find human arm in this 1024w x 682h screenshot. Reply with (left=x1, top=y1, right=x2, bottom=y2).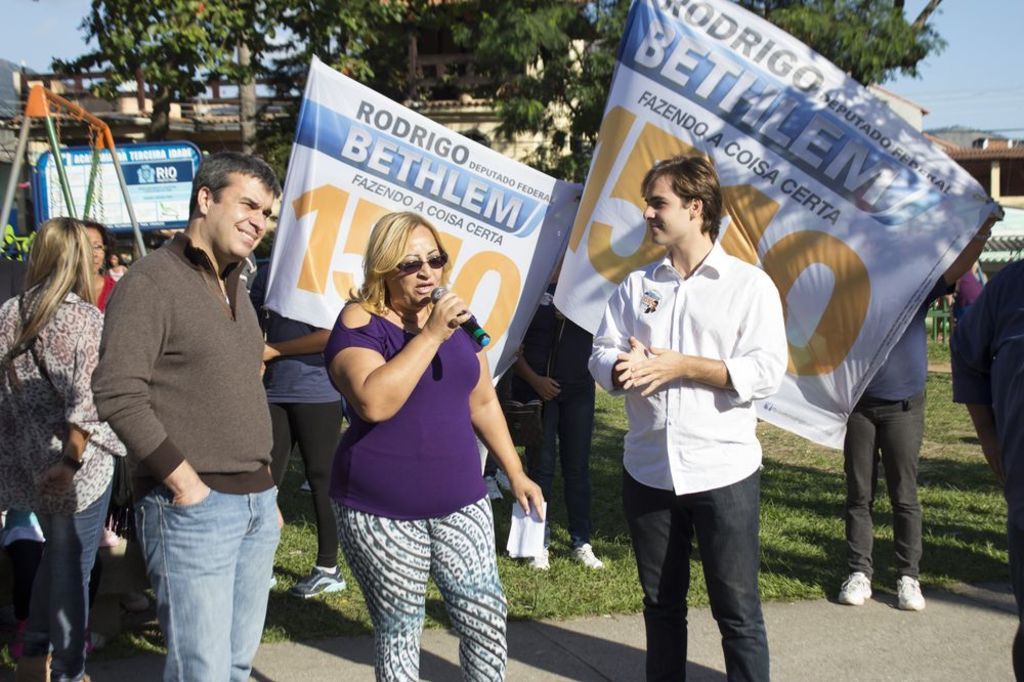
(left=950, top=324, right=1004, bottom=499).
